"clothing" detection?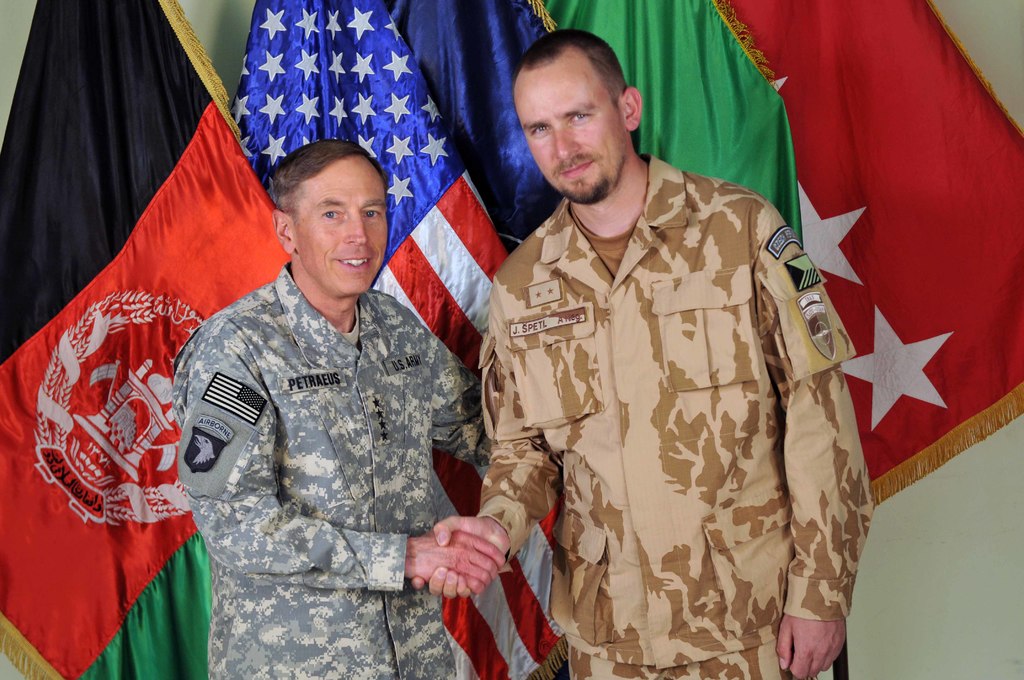
rect(460, 115, 898, 668)
